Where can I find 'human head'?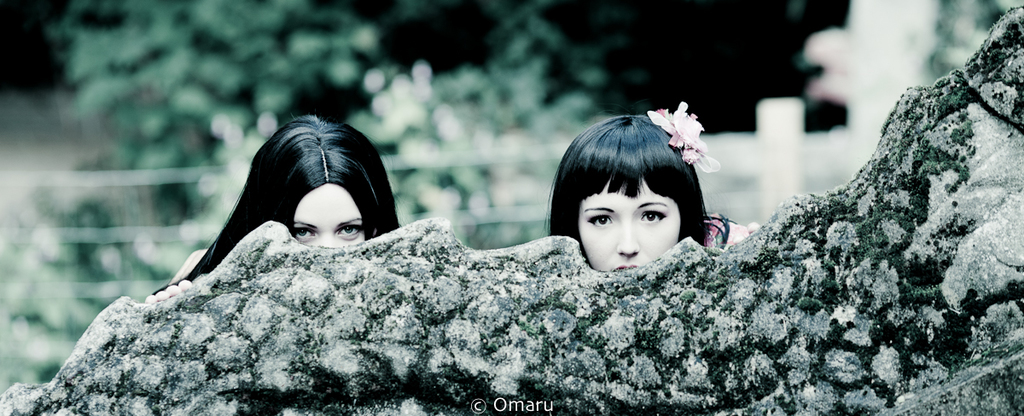
You can find it at crop(555, 98, 736, 273).
